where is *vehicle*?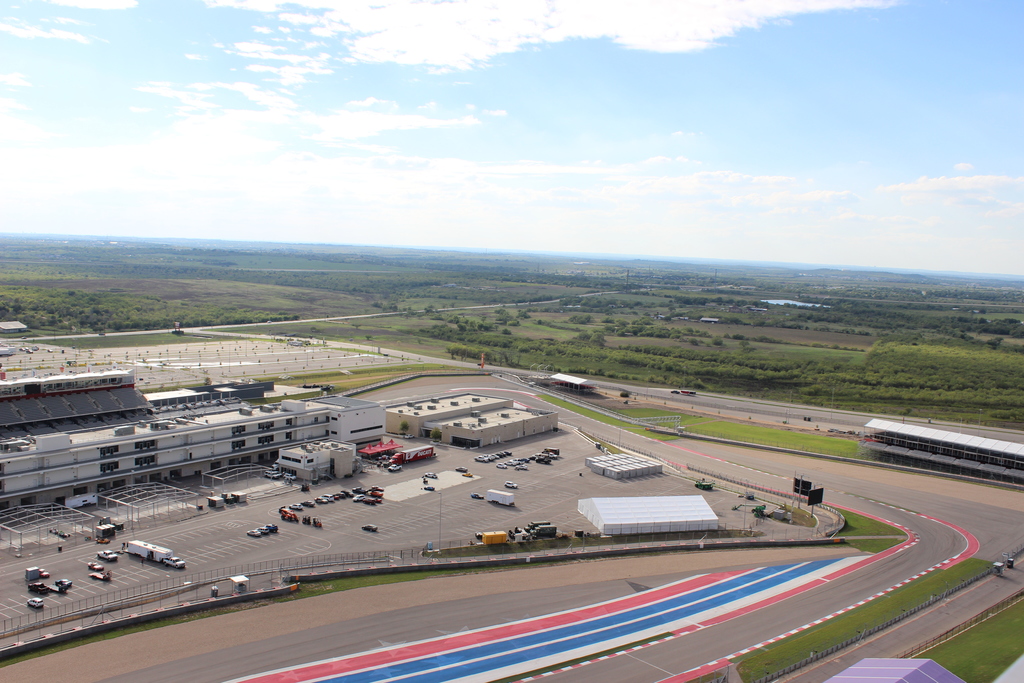
(377,463,383,468).
